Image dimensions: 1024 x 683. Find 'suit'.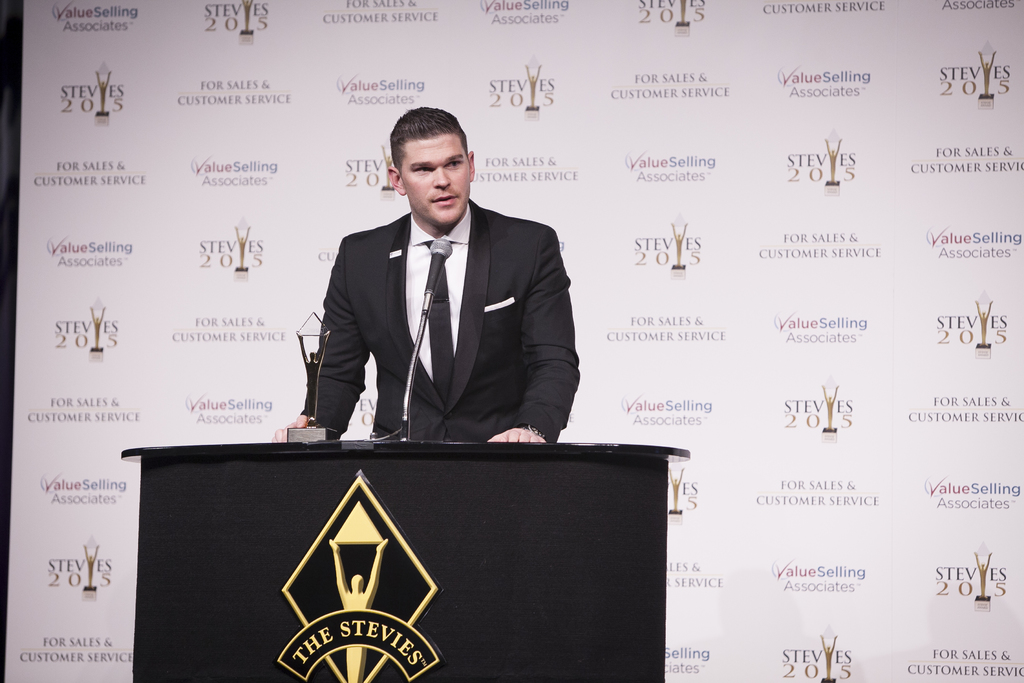
(x1=305, y1=153, x2=575, y2=463).
